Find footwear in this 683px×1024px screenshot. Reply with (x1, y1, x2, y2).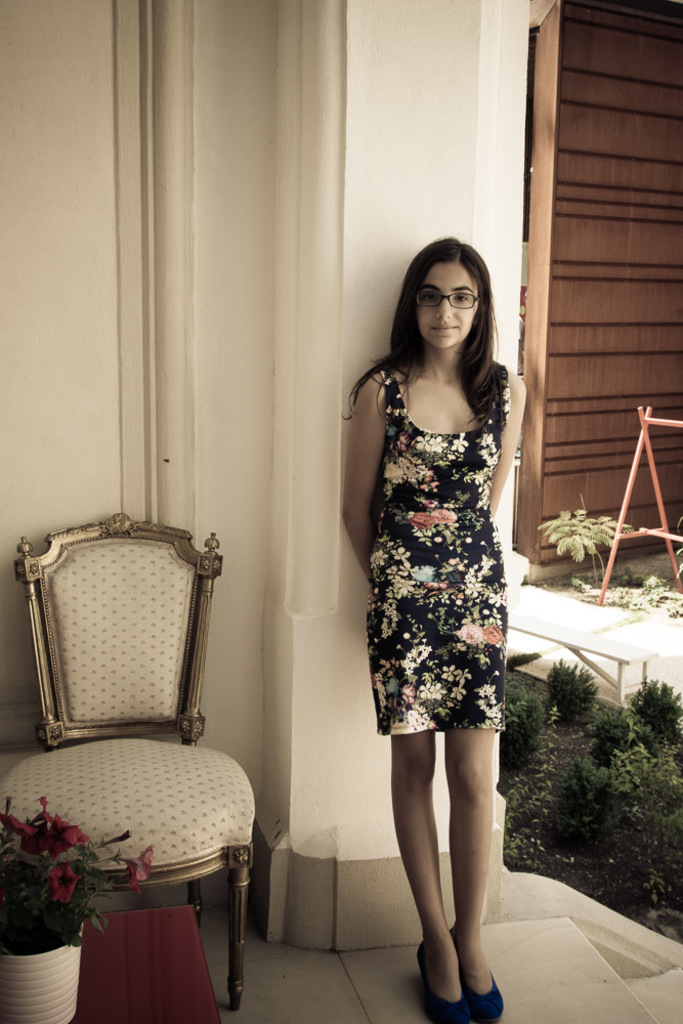
(417, 942, 465, 1023).
